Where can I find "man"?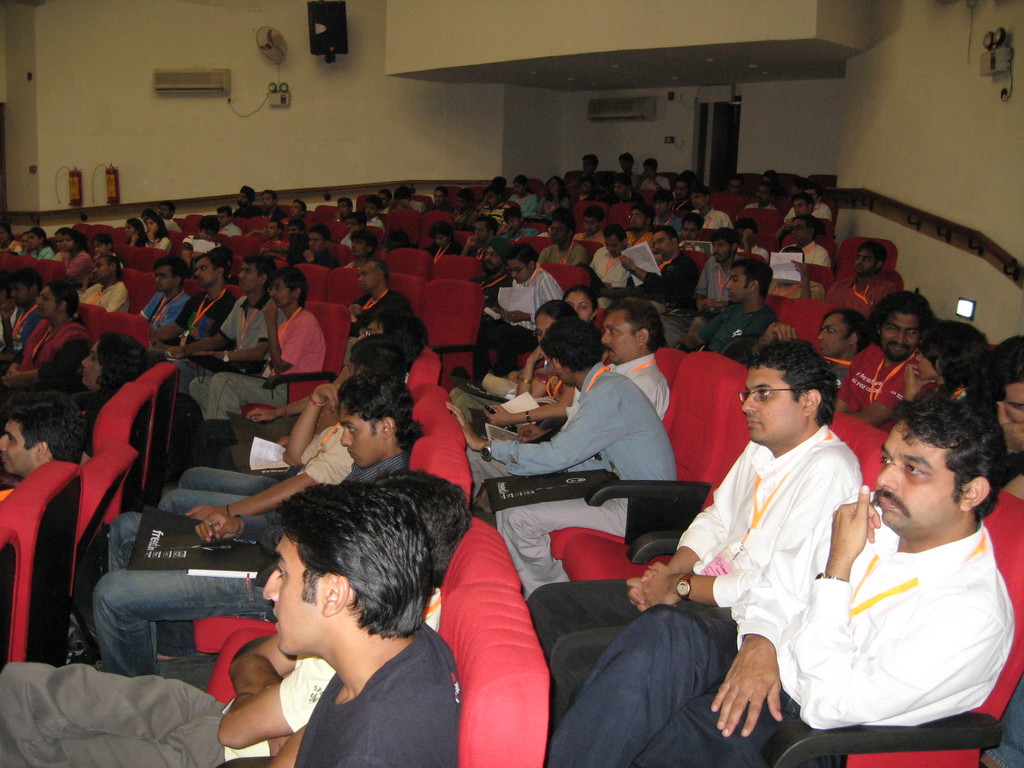
You can find it at bbox(534, 340, 870, 733).
